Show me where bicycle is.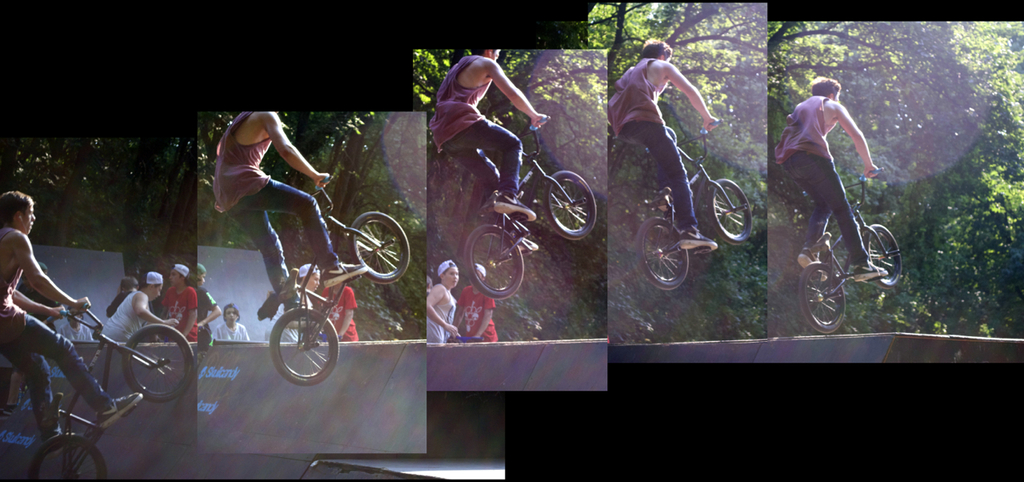
bicycle is at 793 167 899 335.
